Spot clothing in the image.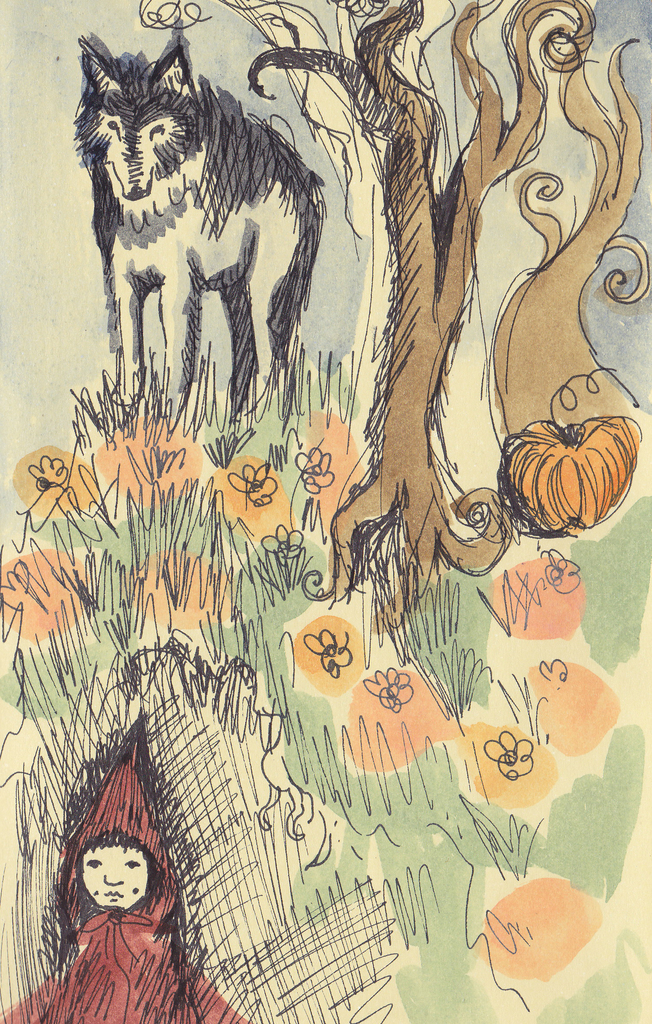
clothing found at 28:730:214:1011.
